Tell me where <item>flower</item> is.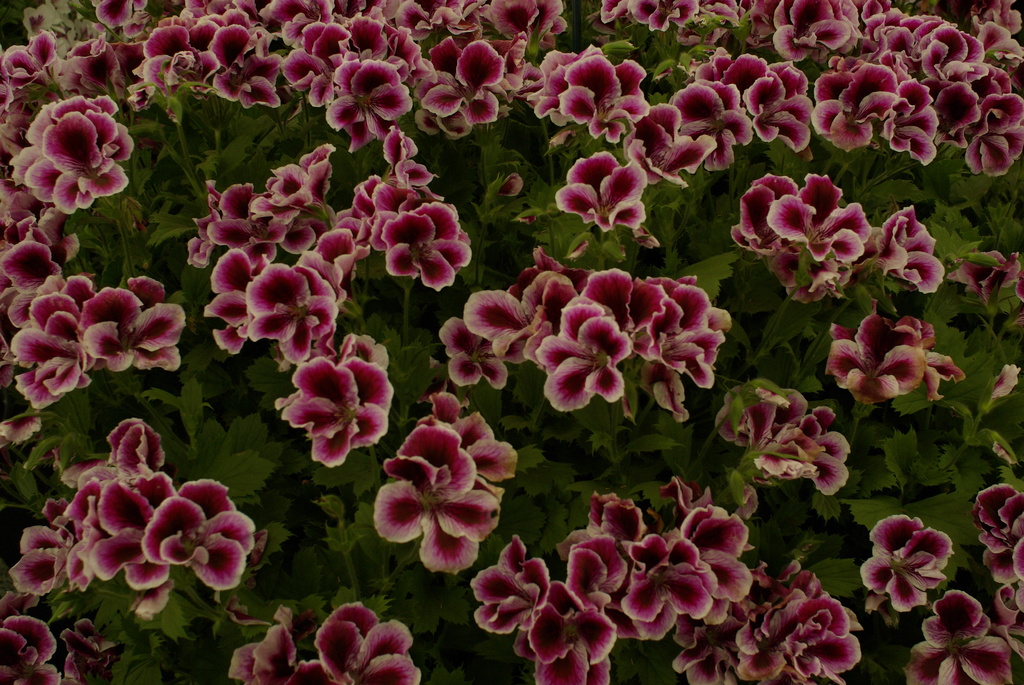
<item>flower</item> is at 280 332 392 466.
